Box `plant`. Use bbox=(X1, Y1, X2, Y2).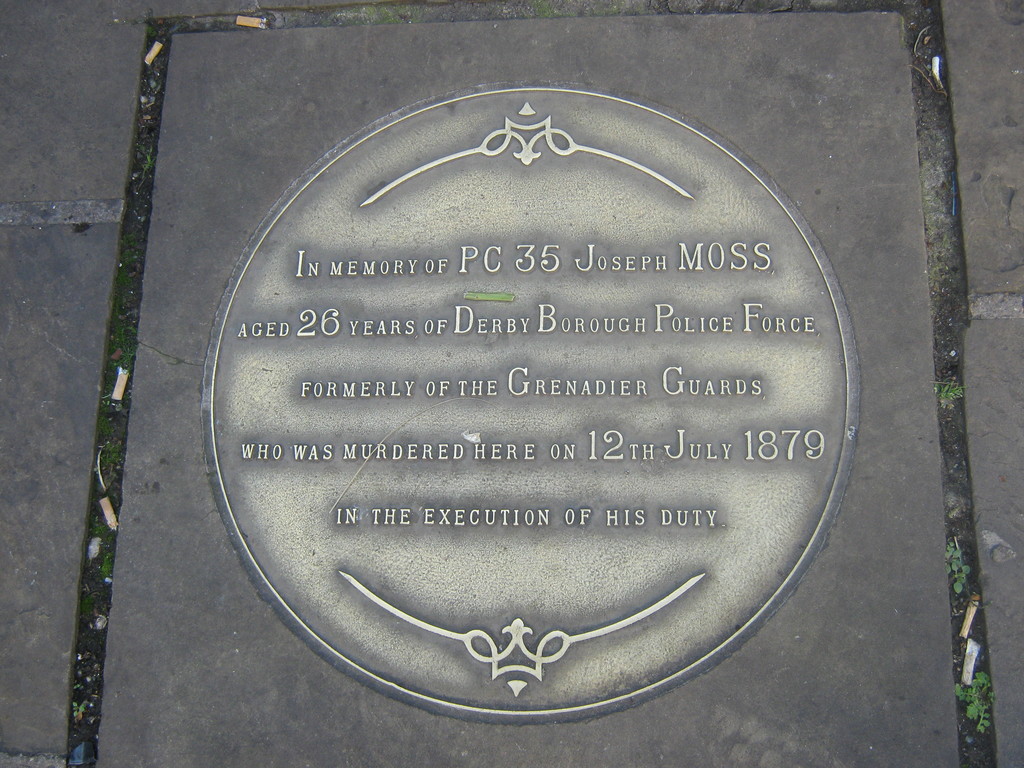
bbox=(936, 367, 960, 399).
